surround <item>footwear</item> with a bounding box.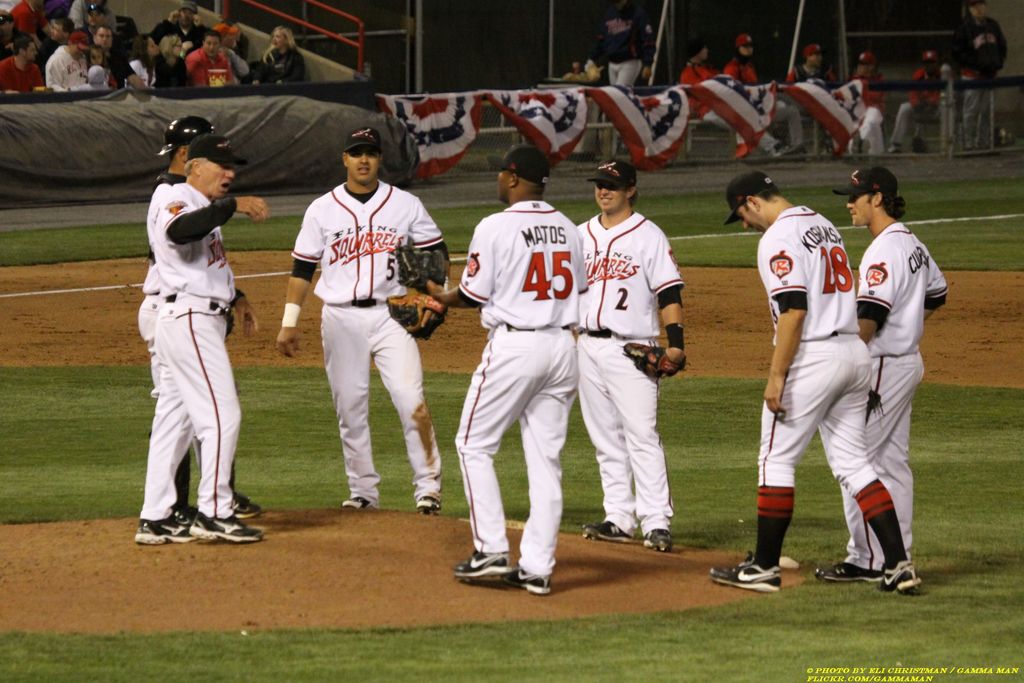
819, 559, 885, 584.
